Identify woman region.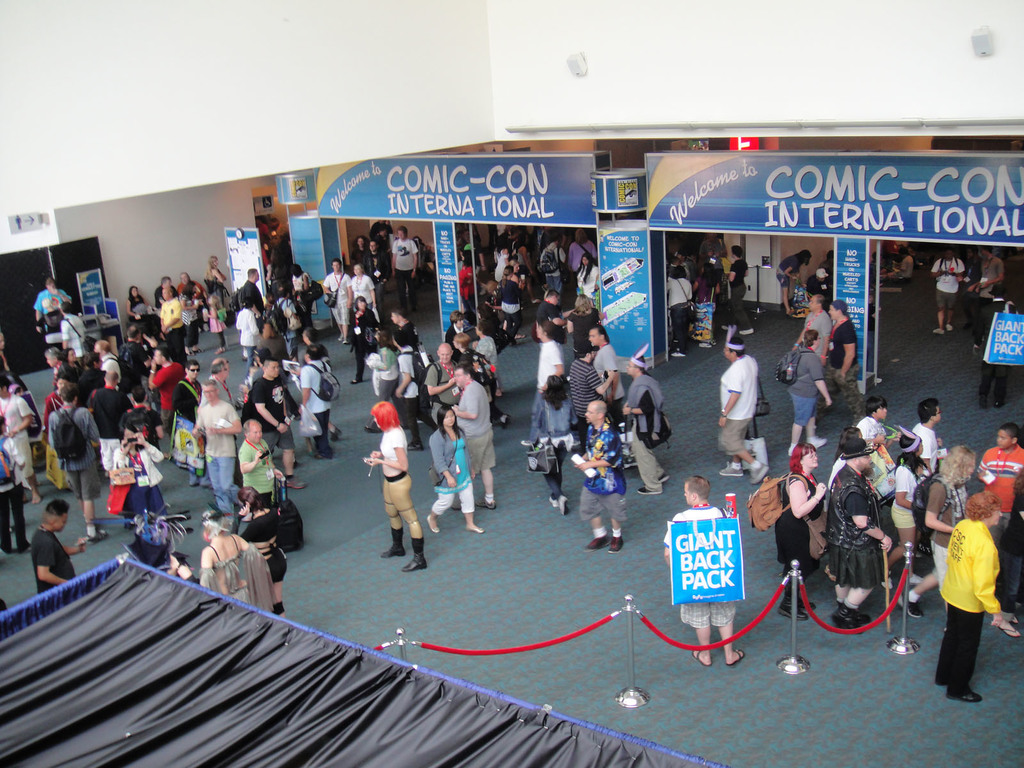
Region: (left=123, top=287, right=154, bottom=321).
